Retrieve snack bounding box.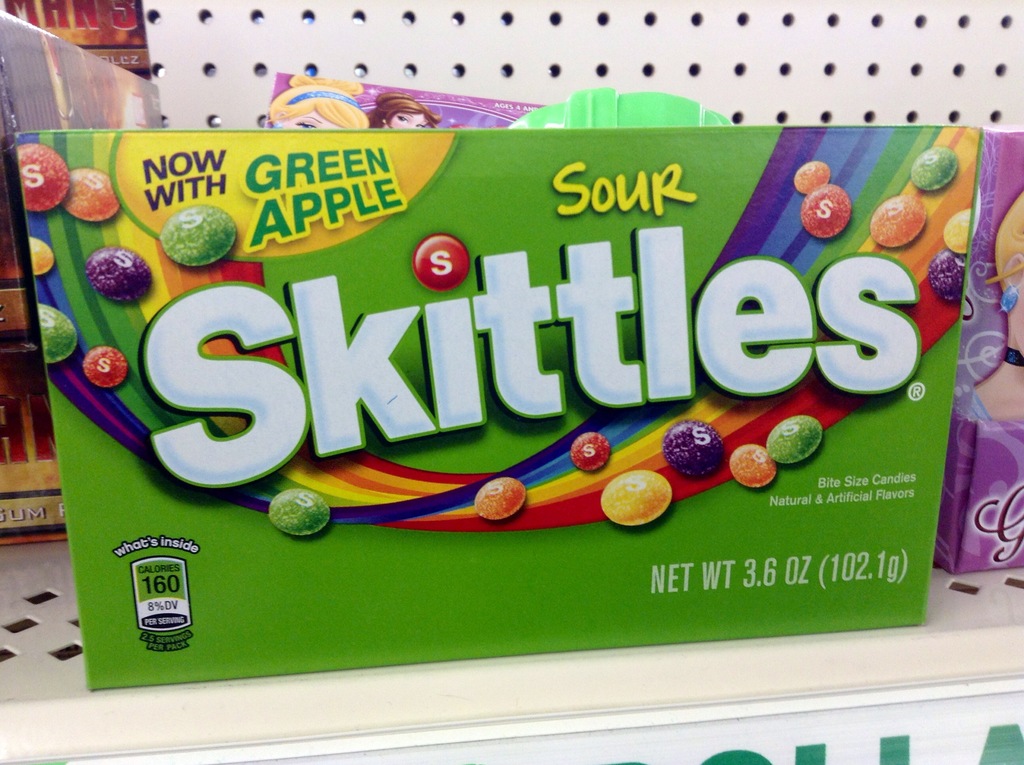
Bounding box: [26,141,71,219].
